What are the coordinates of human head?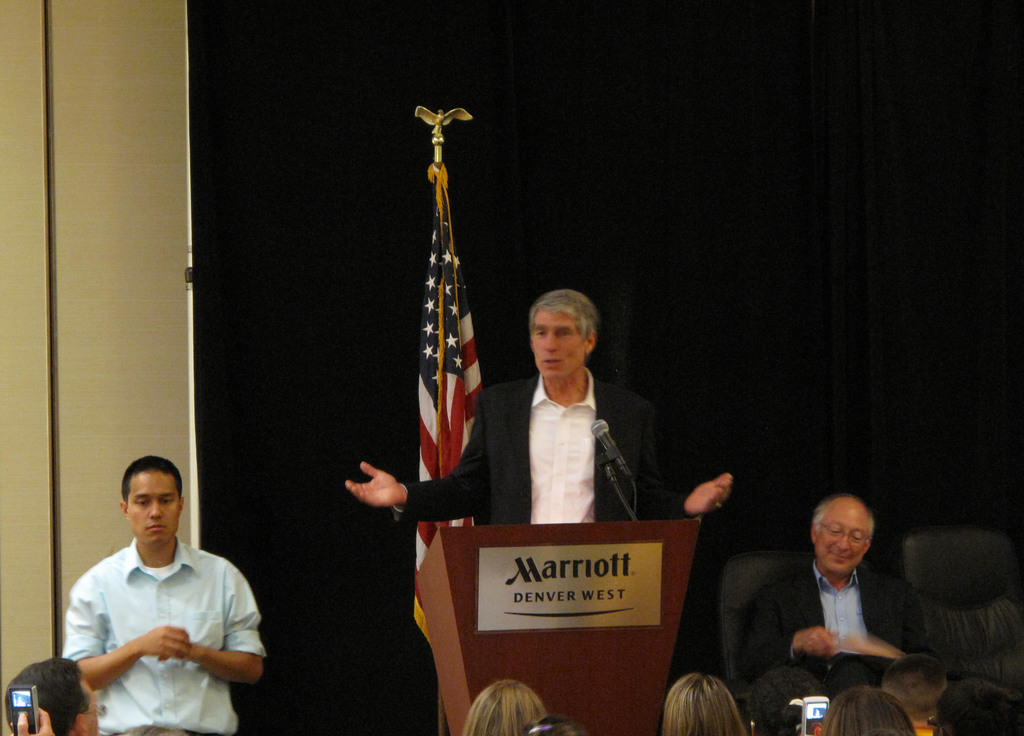
[left=4, top=658, right=97, bottom=735].
